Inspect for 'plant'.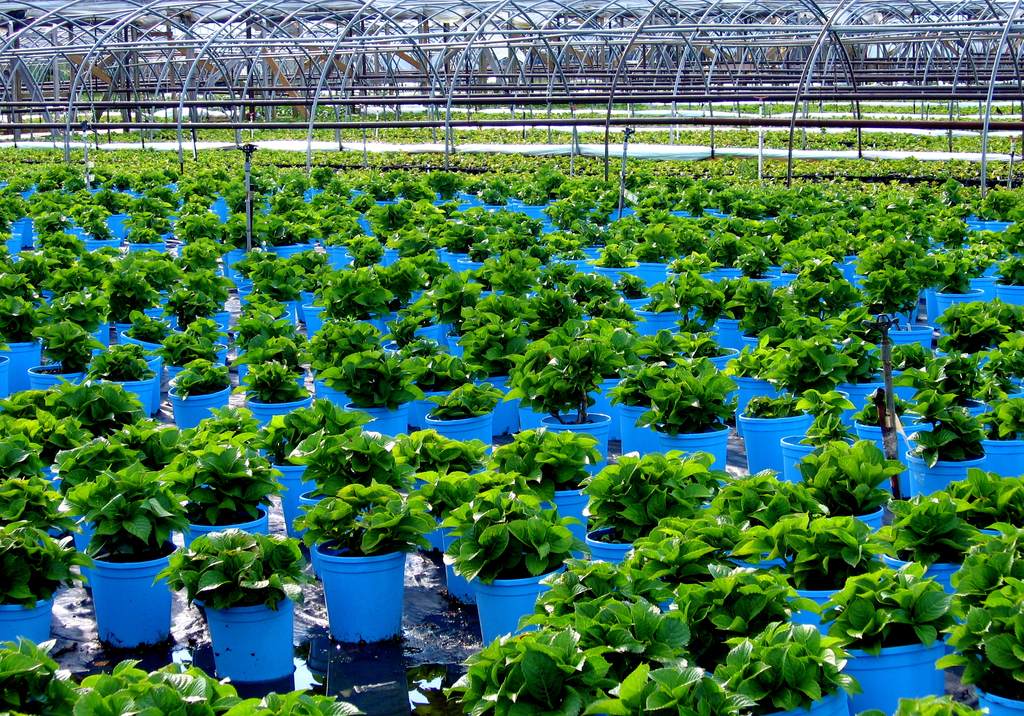
Inspection: 163, 355, 234, 404.
